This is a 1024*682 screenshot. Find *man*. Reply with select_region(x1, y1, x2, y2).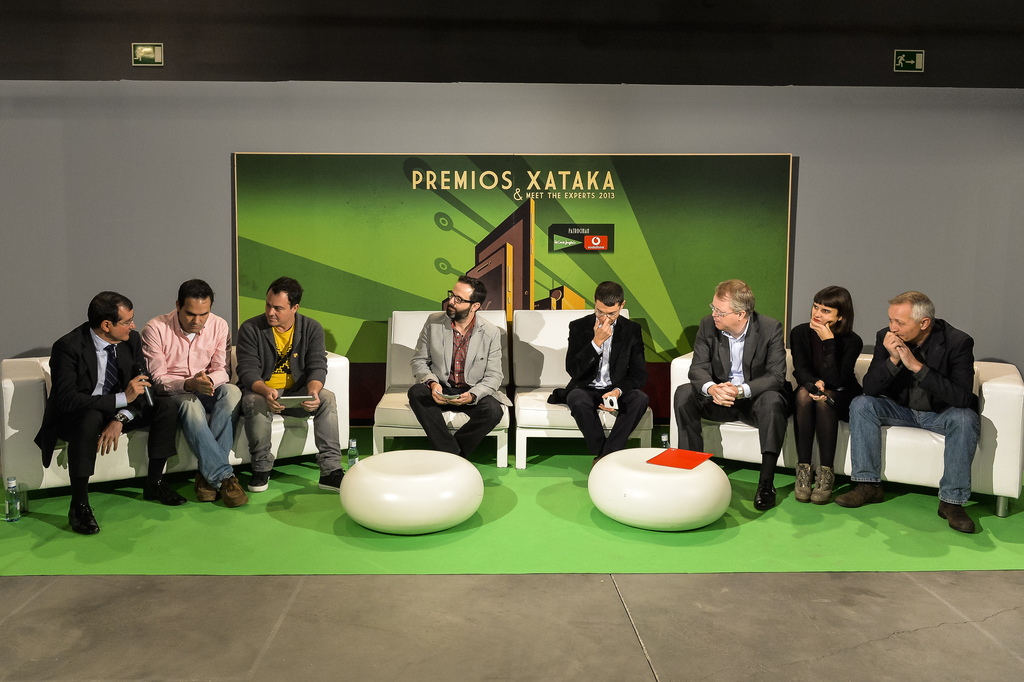
select_region(552, 277, 655, 460).
